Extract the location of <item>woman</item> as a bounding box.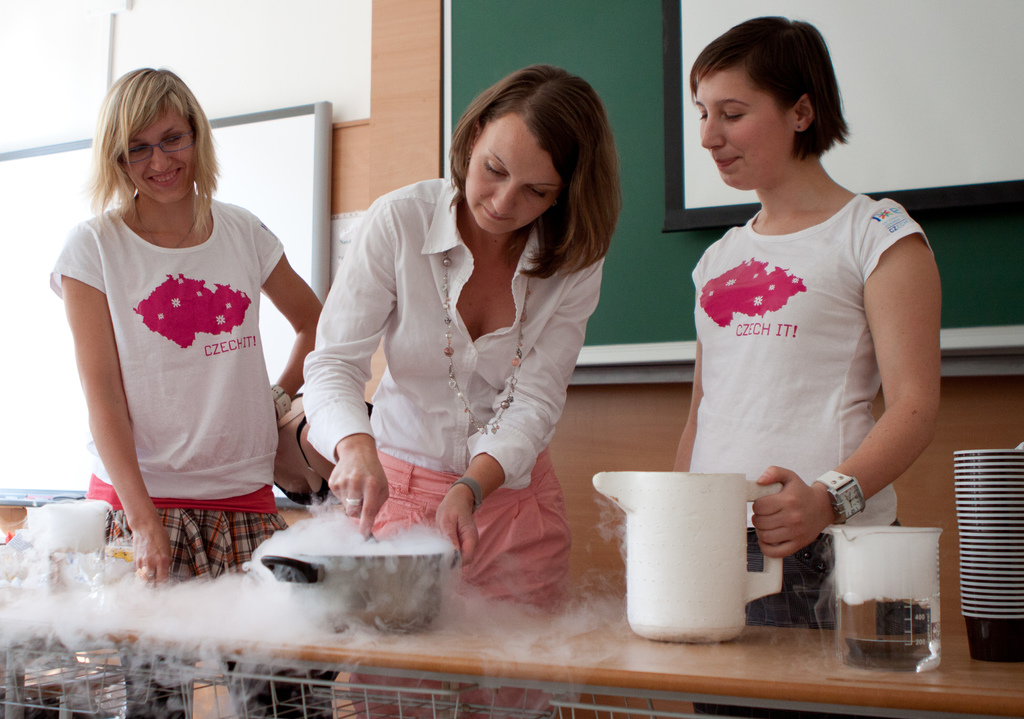
(left=660, top=31, right=952, bottom=615).
